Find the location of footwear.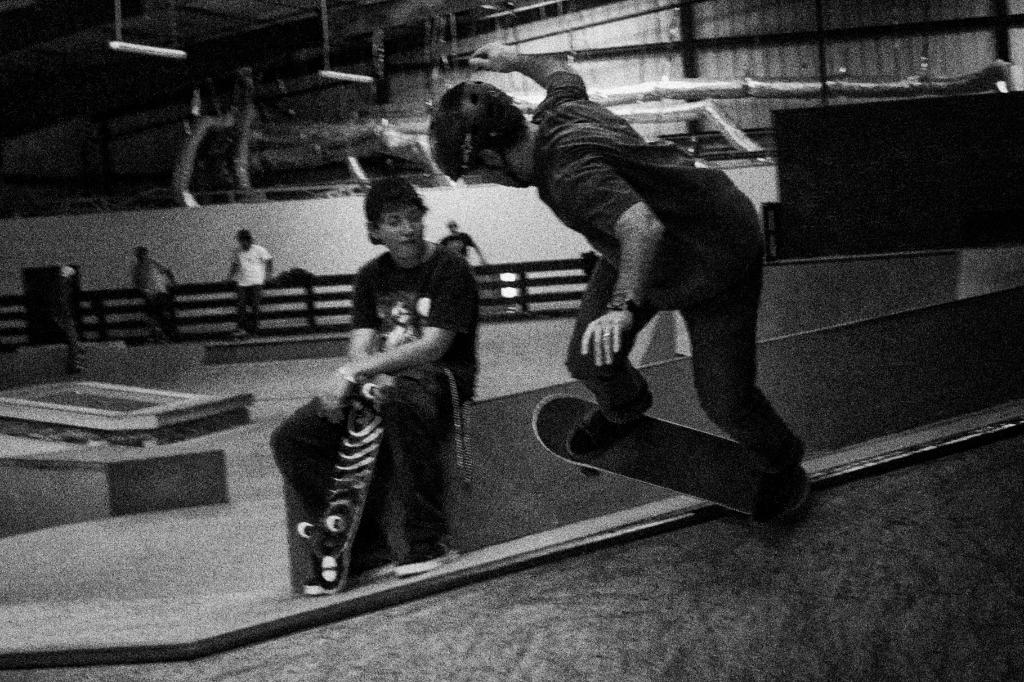
Location: x1=399 y1=528 x2=452 y2=576.
